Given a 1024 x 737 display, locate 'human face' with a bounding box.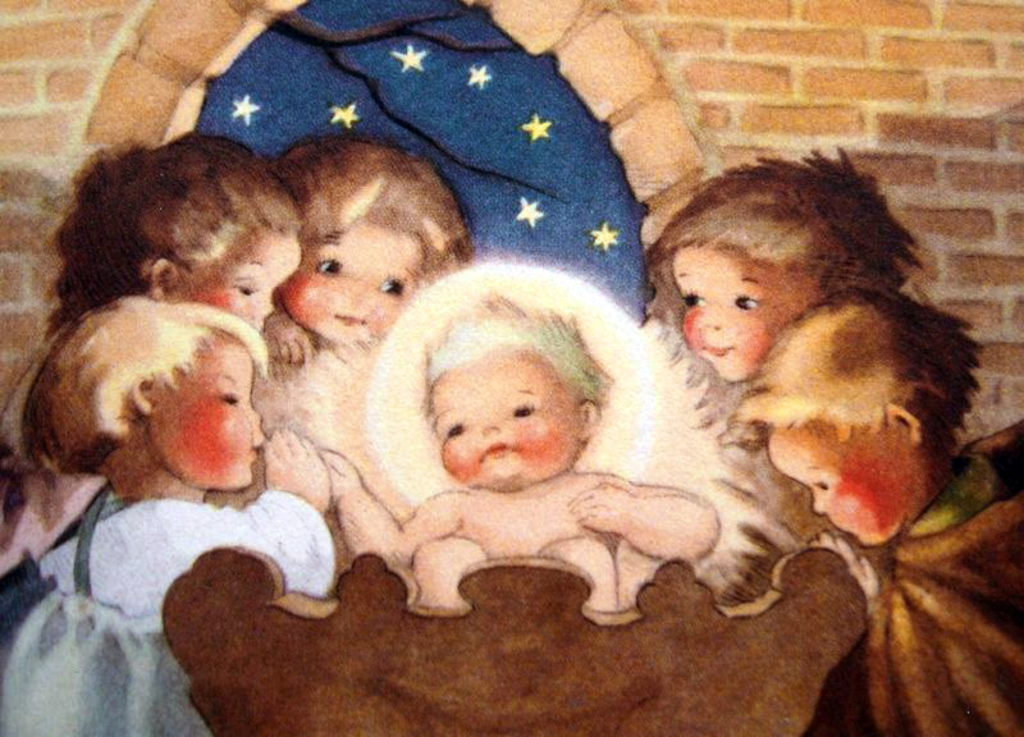
Located: left=433, top=360, right=575, bottom=500.
